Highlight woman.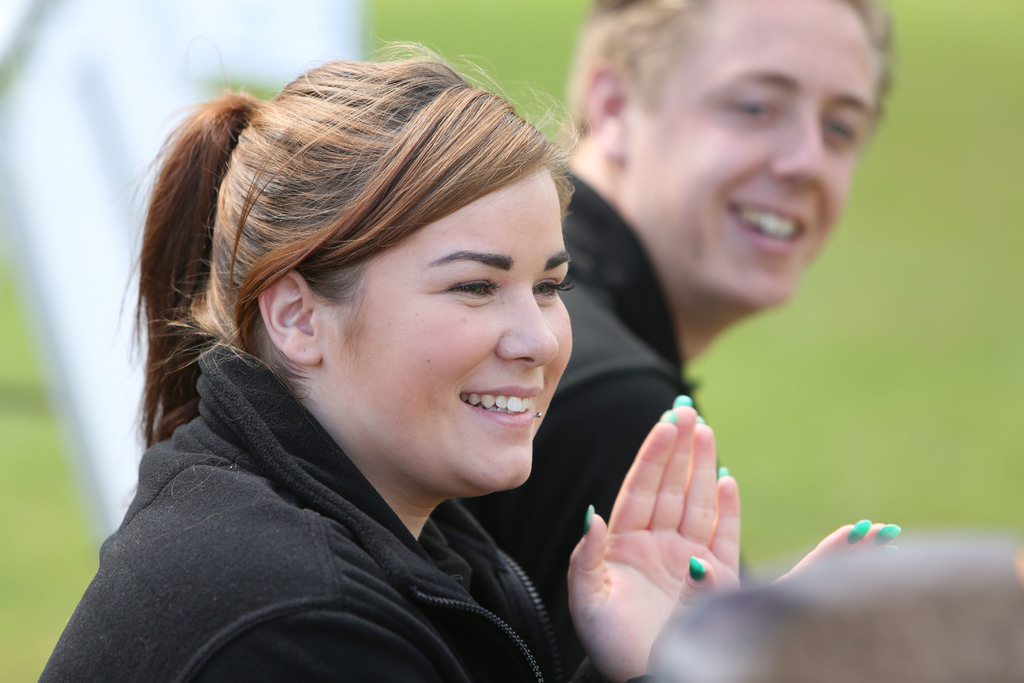
Highlighted region: bbox=[36, 41, 898, 682].
